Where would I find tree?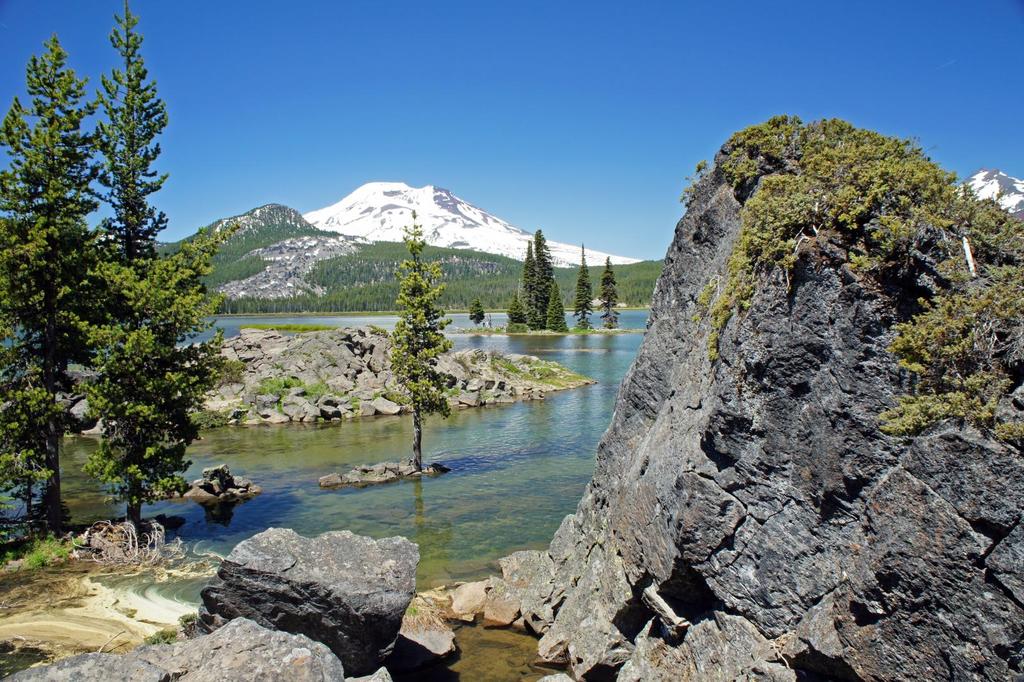
At <bbox>369, 231, 459, 460</bbox>.
